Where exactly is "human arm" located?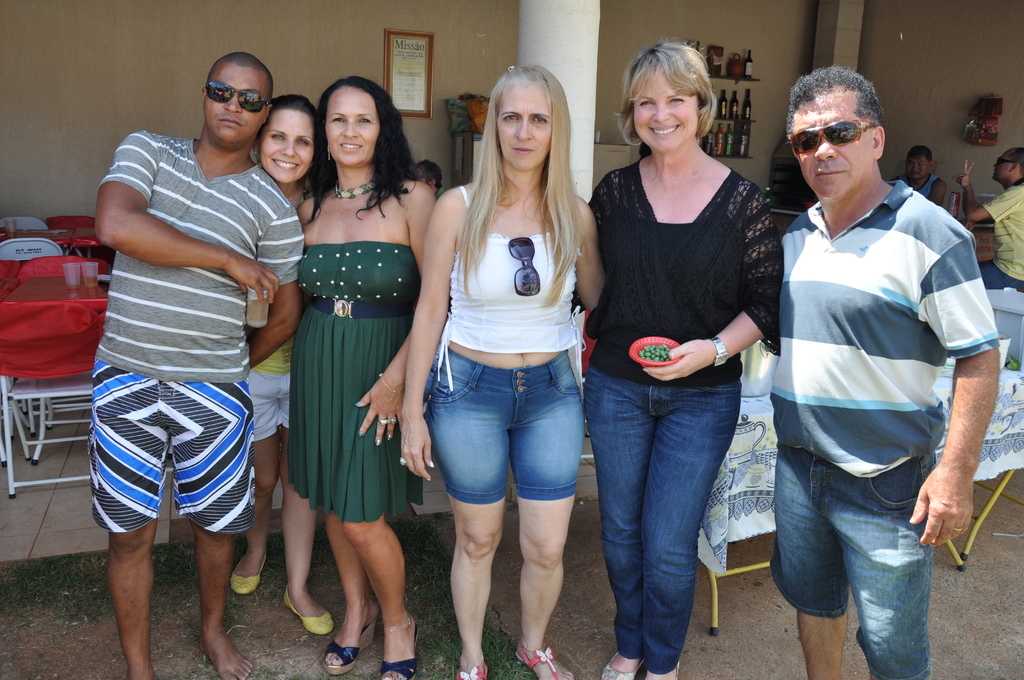
Its bounding box is rect(927, 177, 950, 204).
